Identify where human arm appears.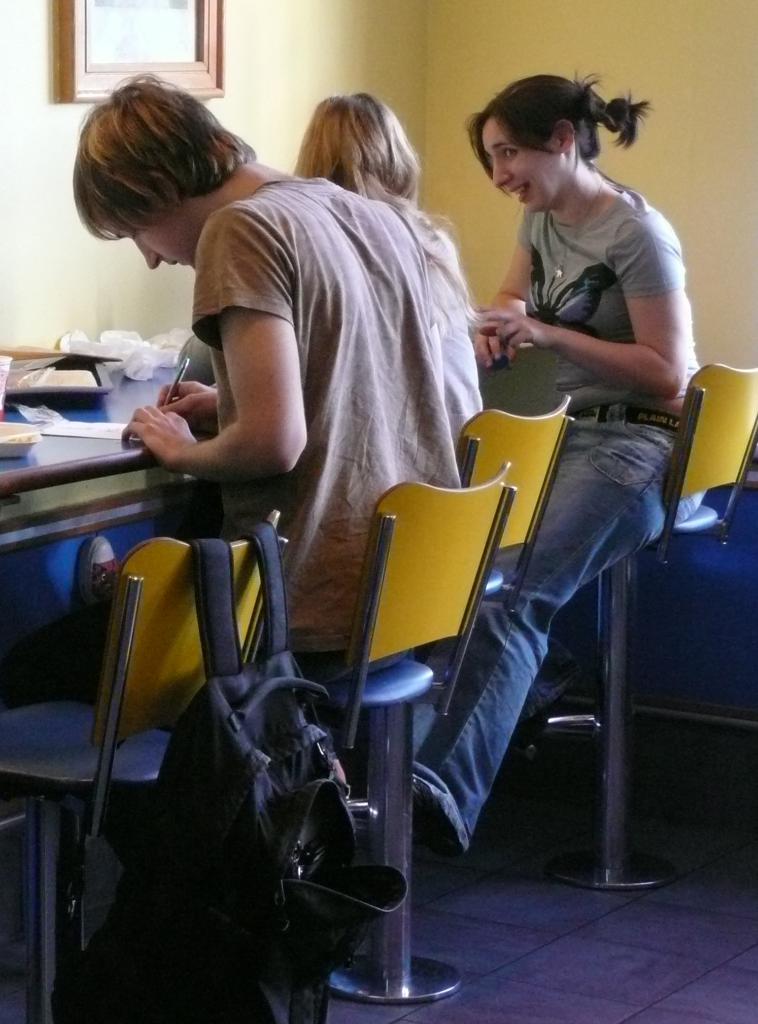
Appears at (x1=488, y1=246, x2=688, y2=384).
